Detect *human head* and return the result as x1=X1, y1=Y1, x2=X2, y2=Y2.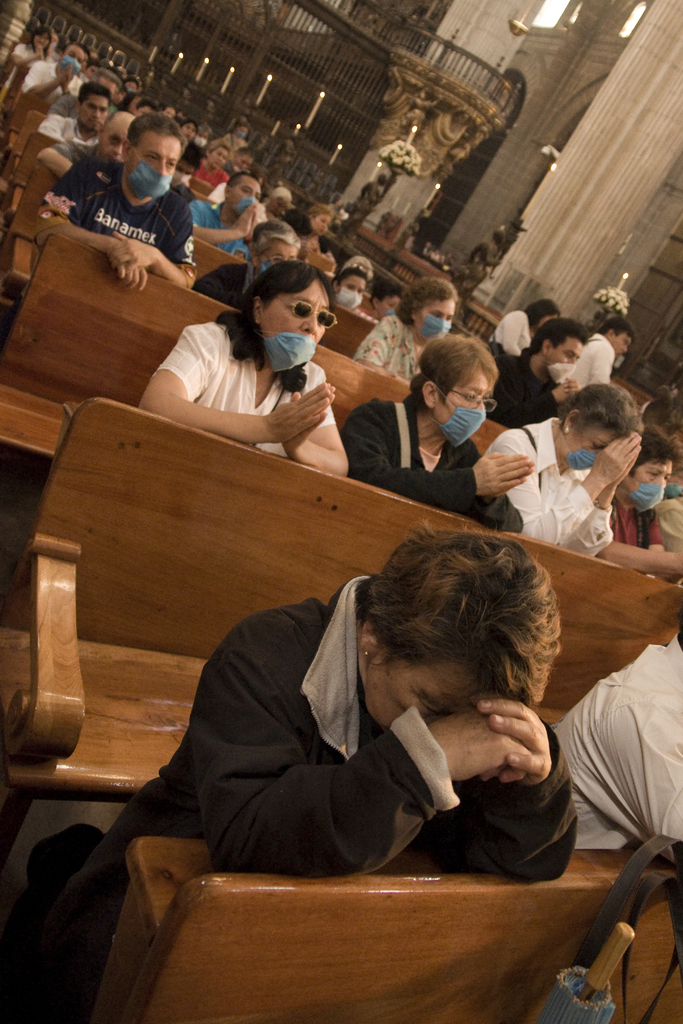
x1=525, y1=298, x2=560, y2=330.
